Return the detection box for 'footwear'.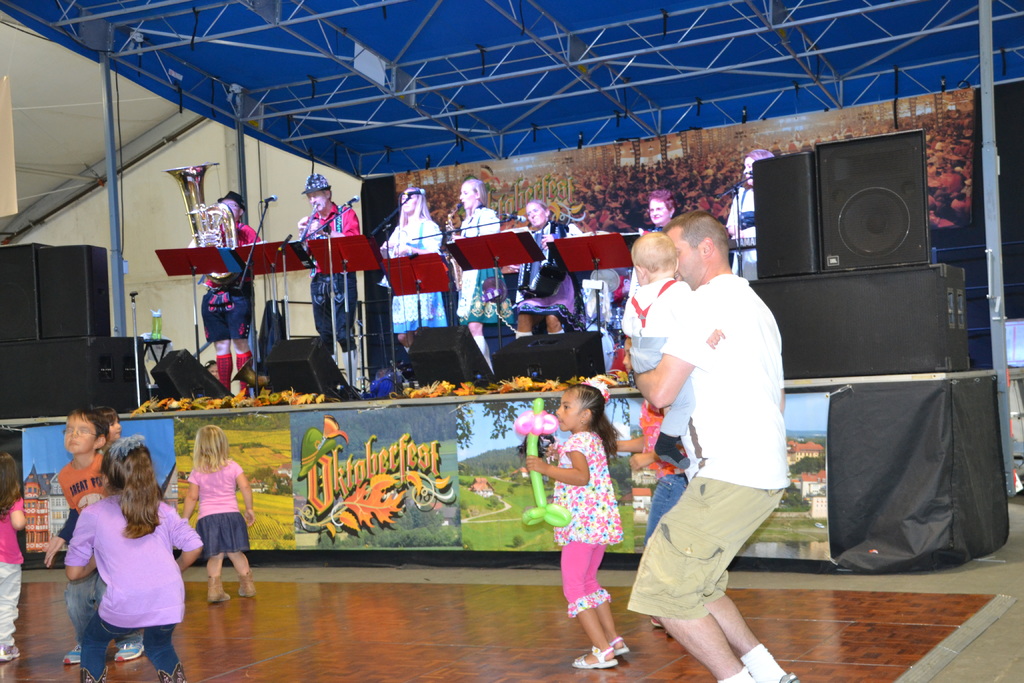
locate(208, 577, 230, 604).
